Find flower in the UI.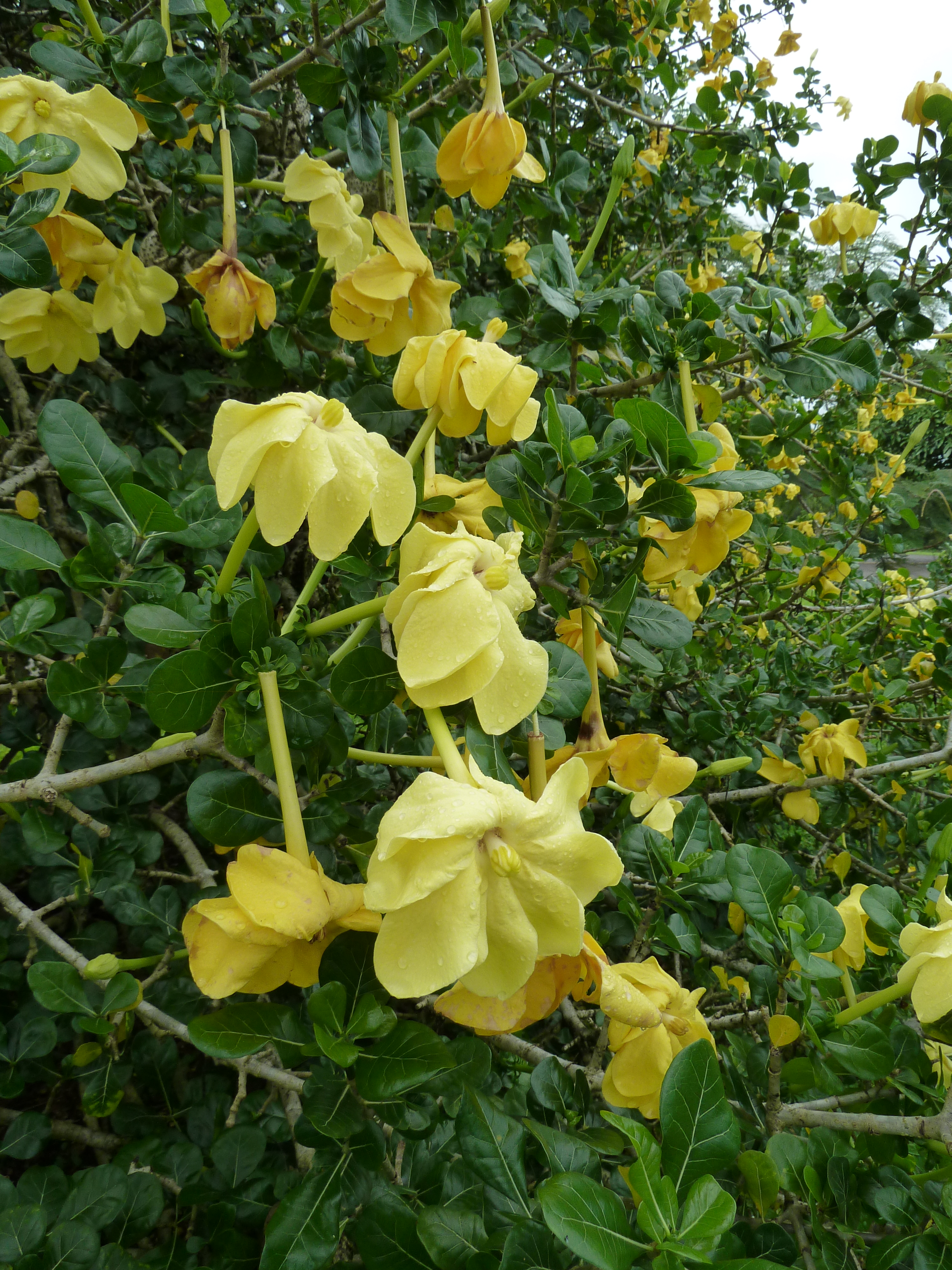
UI element at (x1=59, y1=39, x2=87, y2=114).
